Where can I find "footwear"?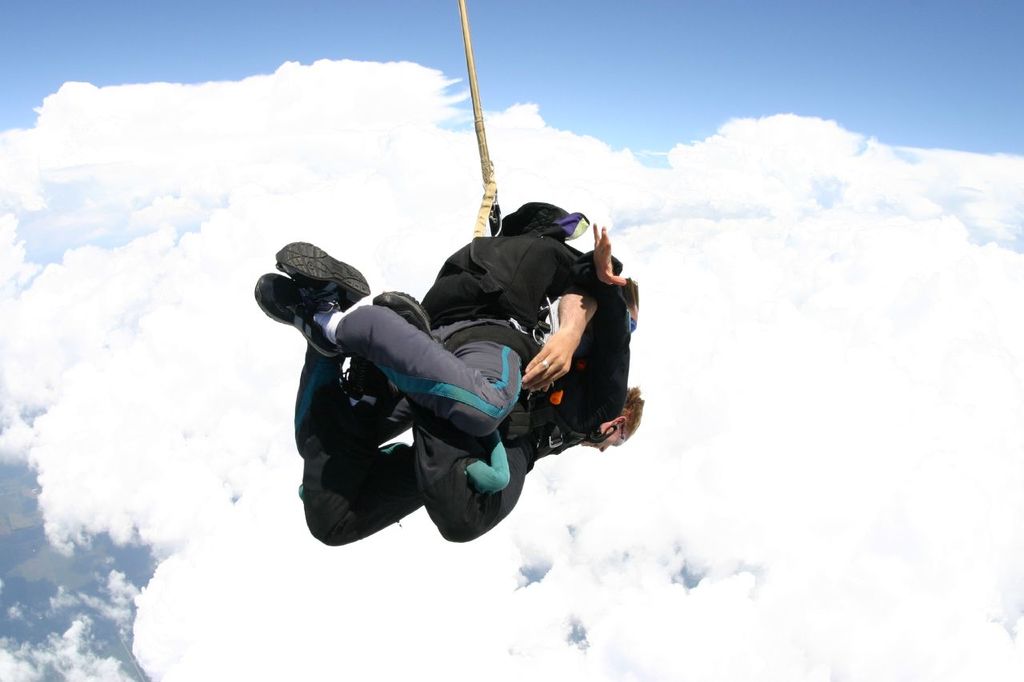
You can find it at x1=374, y1=289, x2=433, y2=339.
